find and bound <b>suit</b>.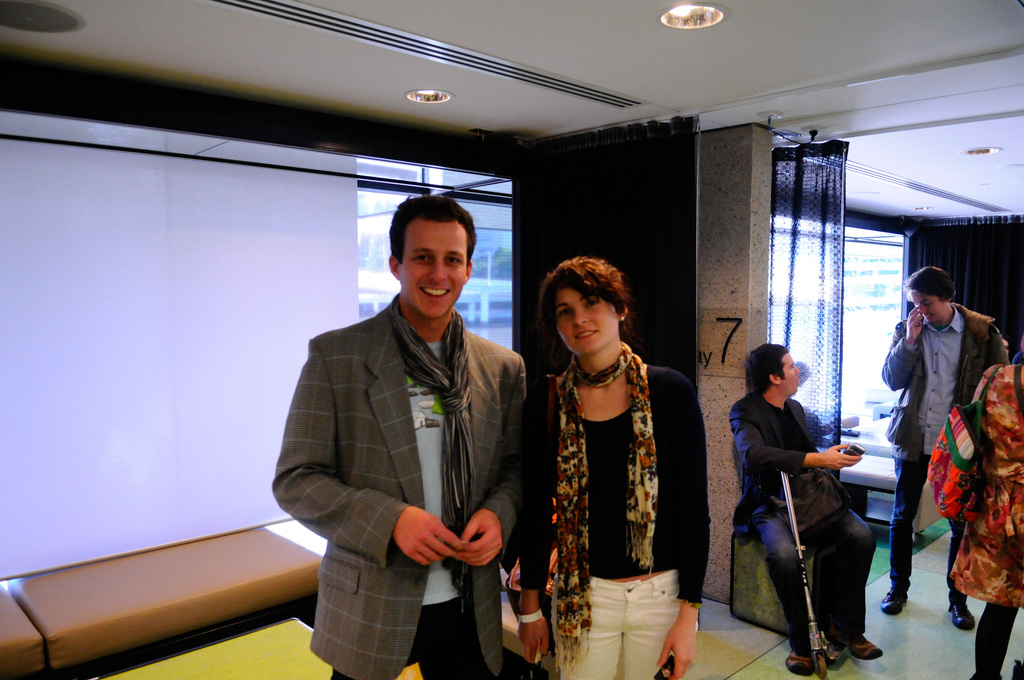
Bound: 279,241,543,666.
